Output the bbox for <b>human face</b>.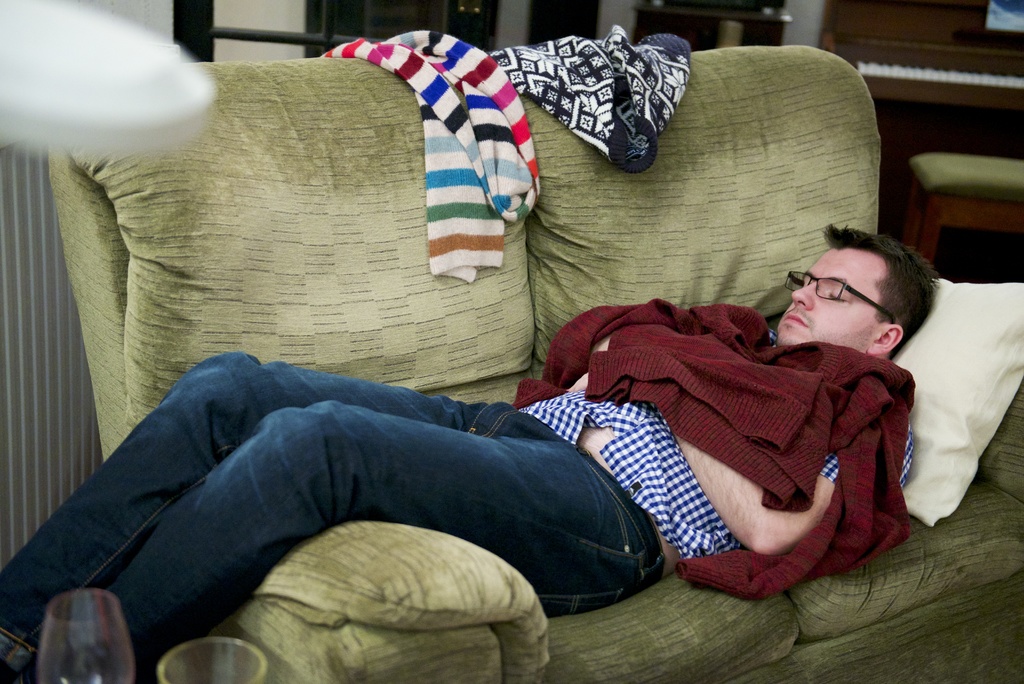
[x1=781, y1=240, x2=886, y2=349].
